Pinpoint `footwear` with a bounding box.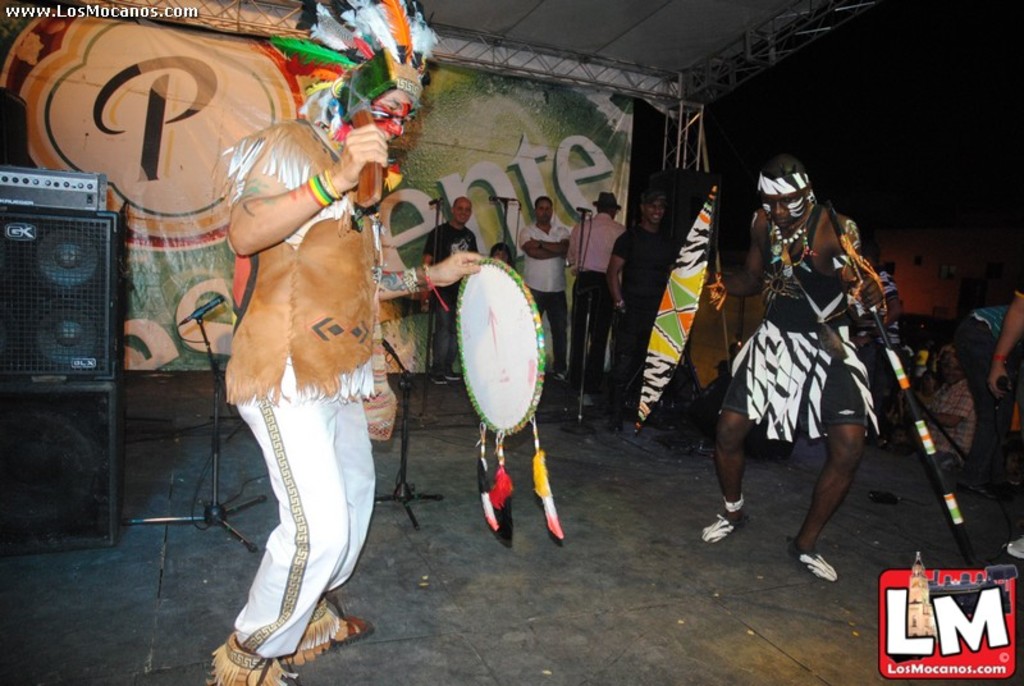
(431,376,448,388).
